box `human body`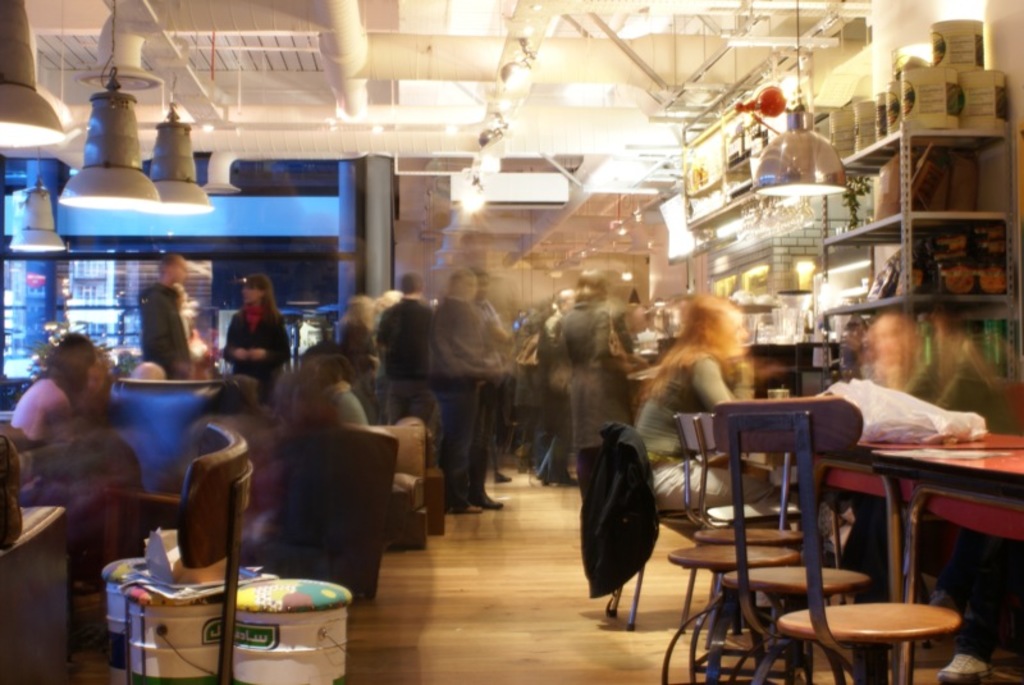
[x1=138, y1=282, x2=195, y2=384]
